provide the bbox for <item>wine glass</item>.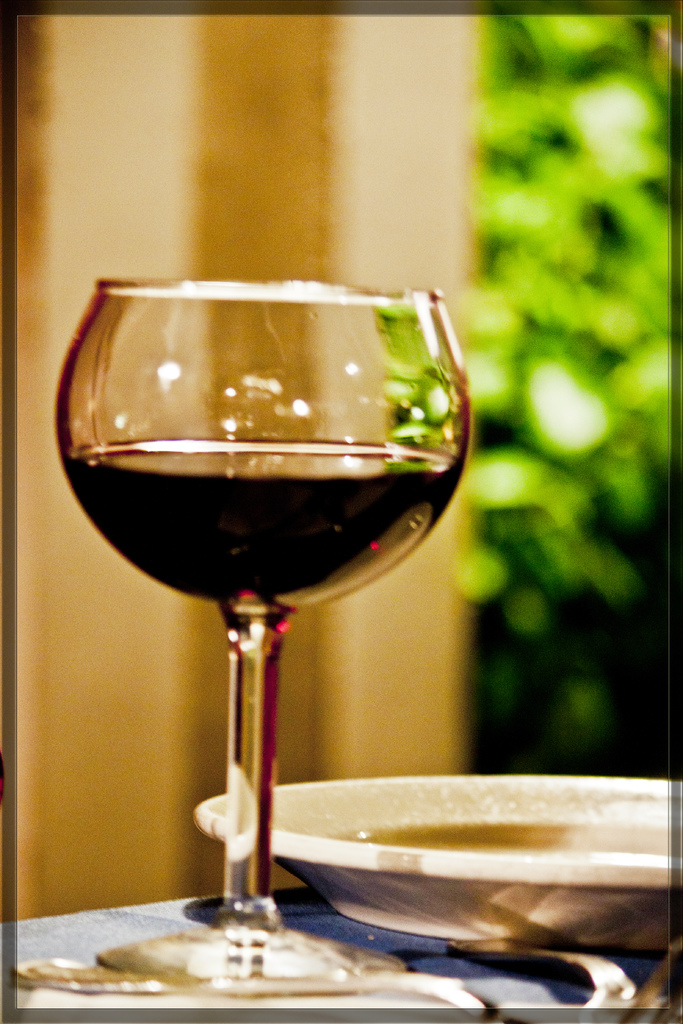
<region>52, 276, 473, 991</region>.
